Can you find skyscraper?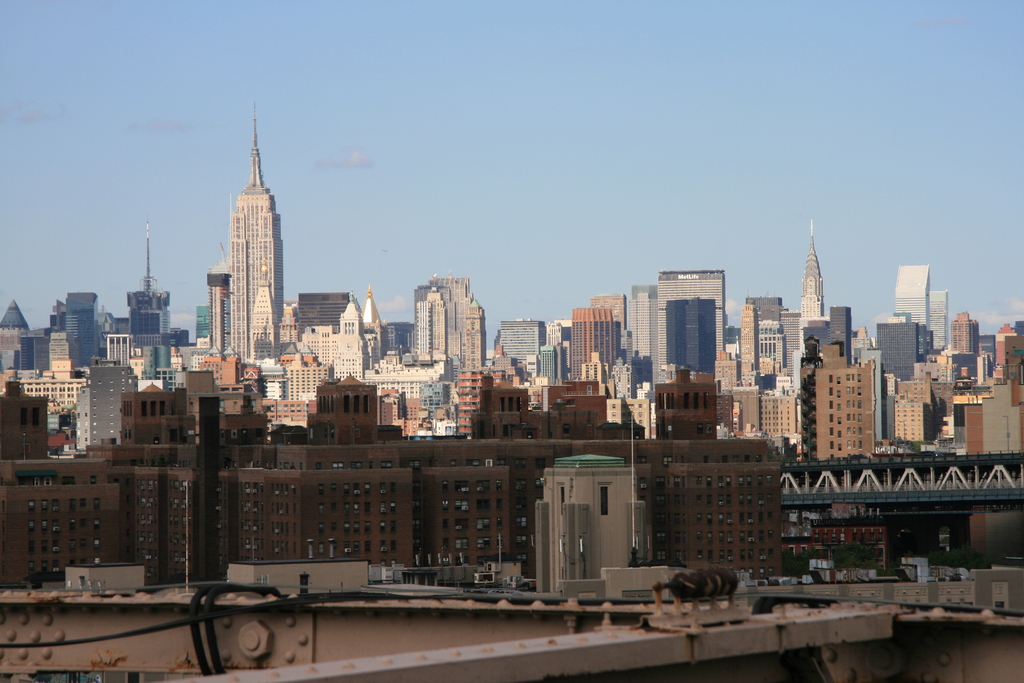
Yes, bounding box: Rect(742, 296, 789, 370).
